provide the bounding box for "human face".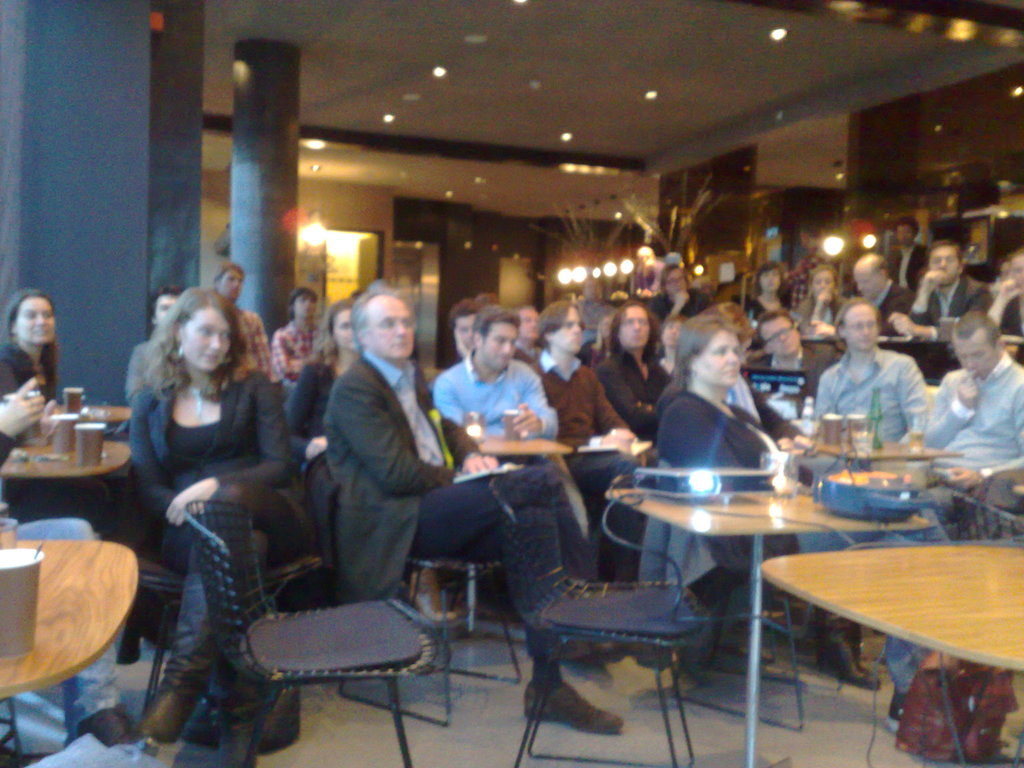
662, 321, 682, 344.
